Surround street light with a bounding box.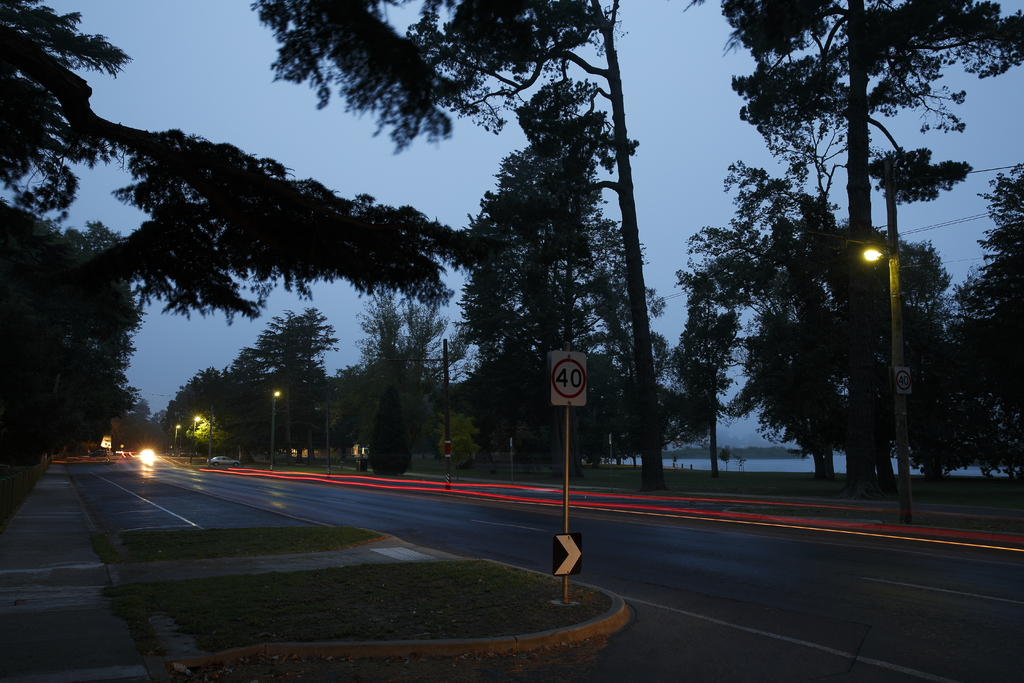
bbox=[176, 421, 184, 447].
